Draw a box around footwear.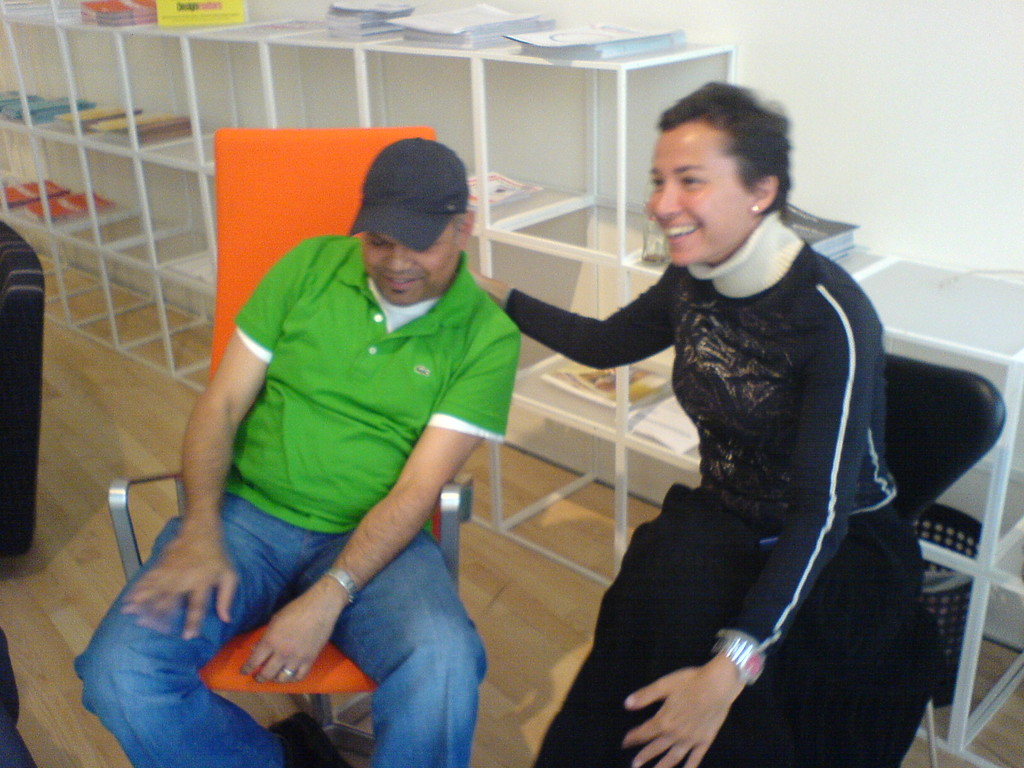
(266,708,353,767).
